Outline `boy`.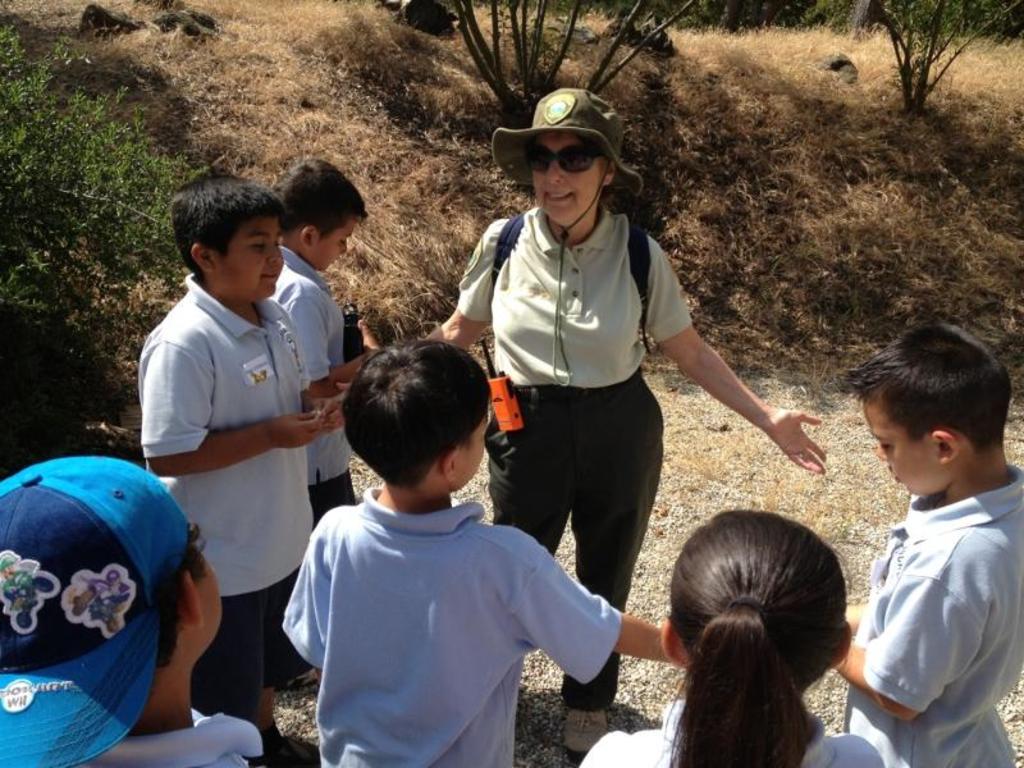
Outline: [x1=0, y1=460, x2=261, y2=767].
